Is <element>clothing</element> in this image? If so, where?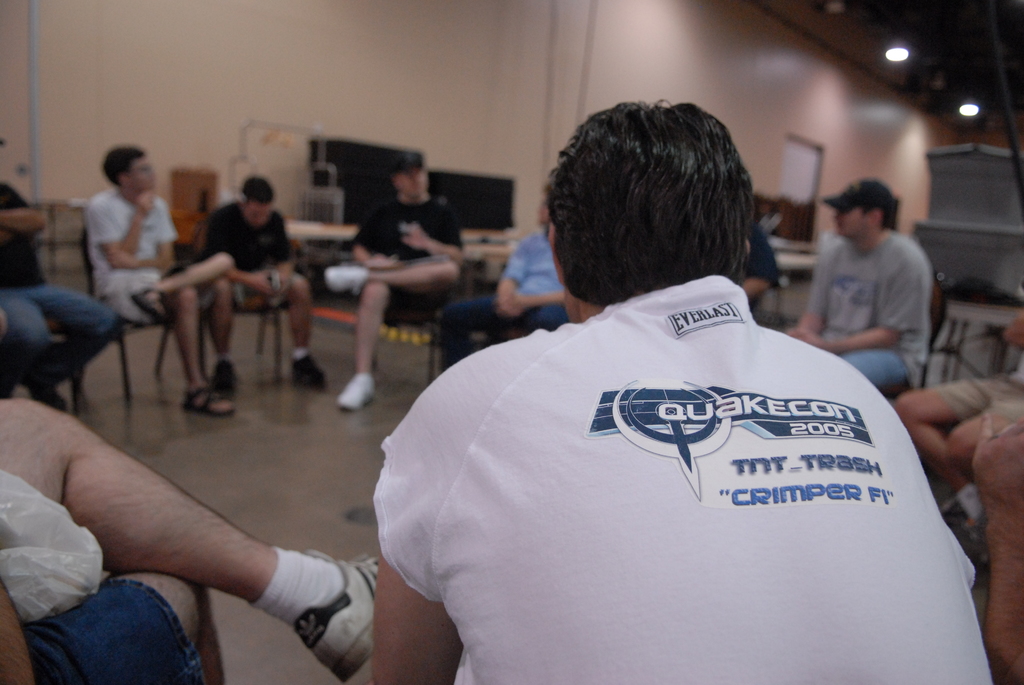
Yes, at 931:347:1023:451.
